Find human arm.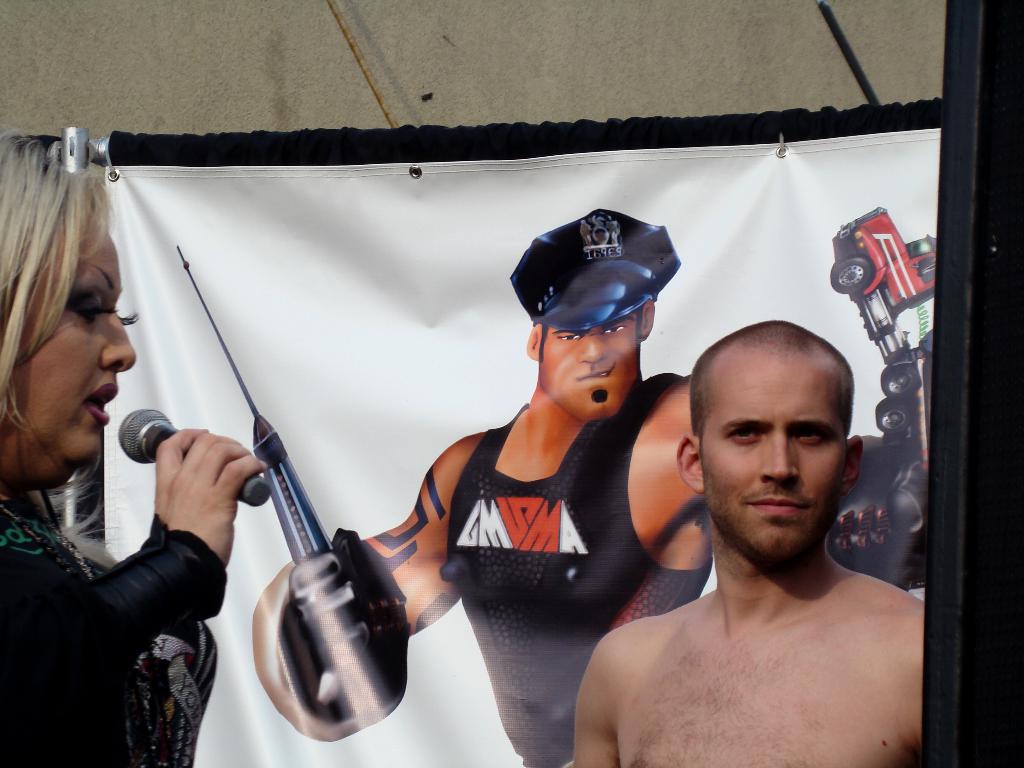
locate(6, 424, 253, 701).
